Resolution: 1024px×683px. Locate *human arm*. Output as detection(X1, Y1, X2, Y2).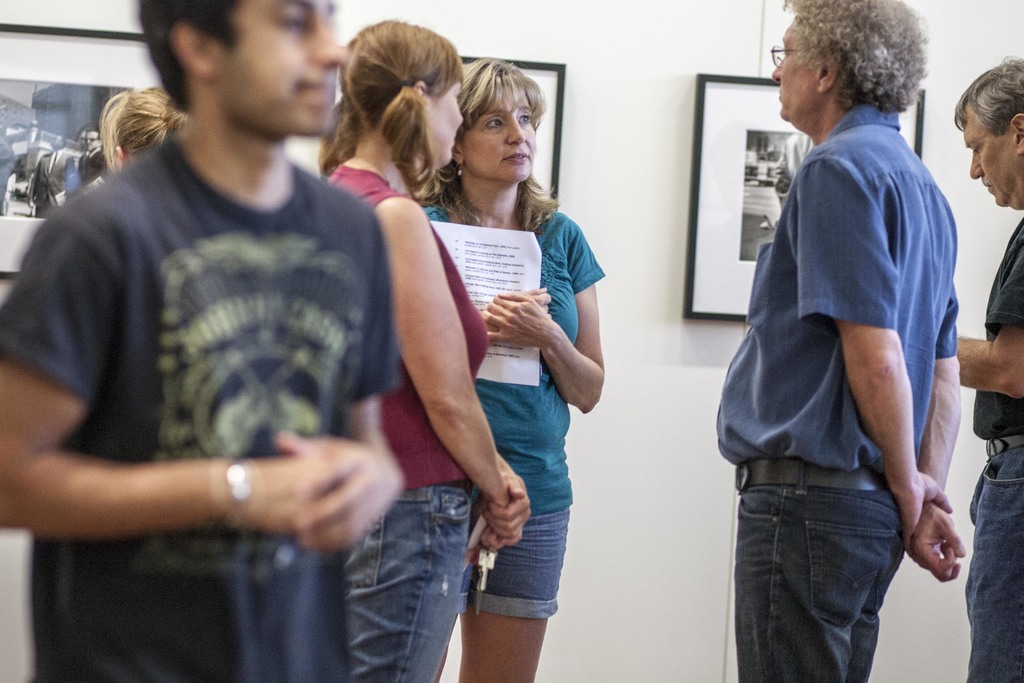
detection(0, 194, 368, 547).
